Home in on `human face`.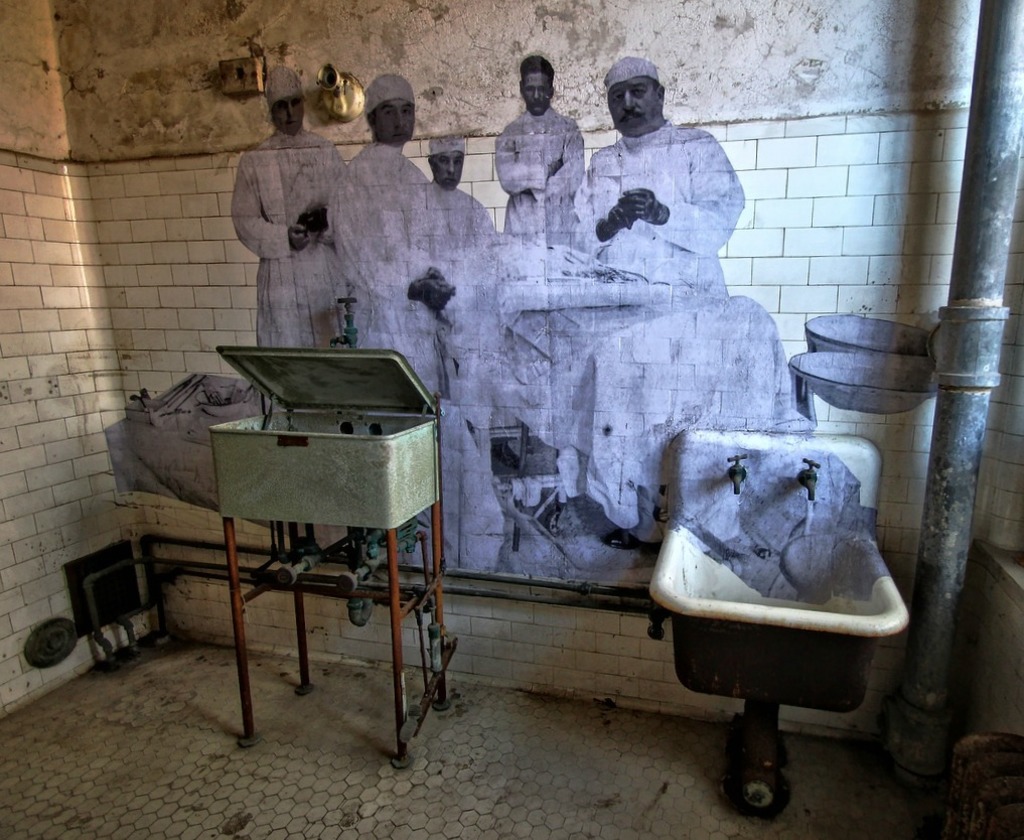
Homed in at [left=274, top=97, right=306, bottom=138].
